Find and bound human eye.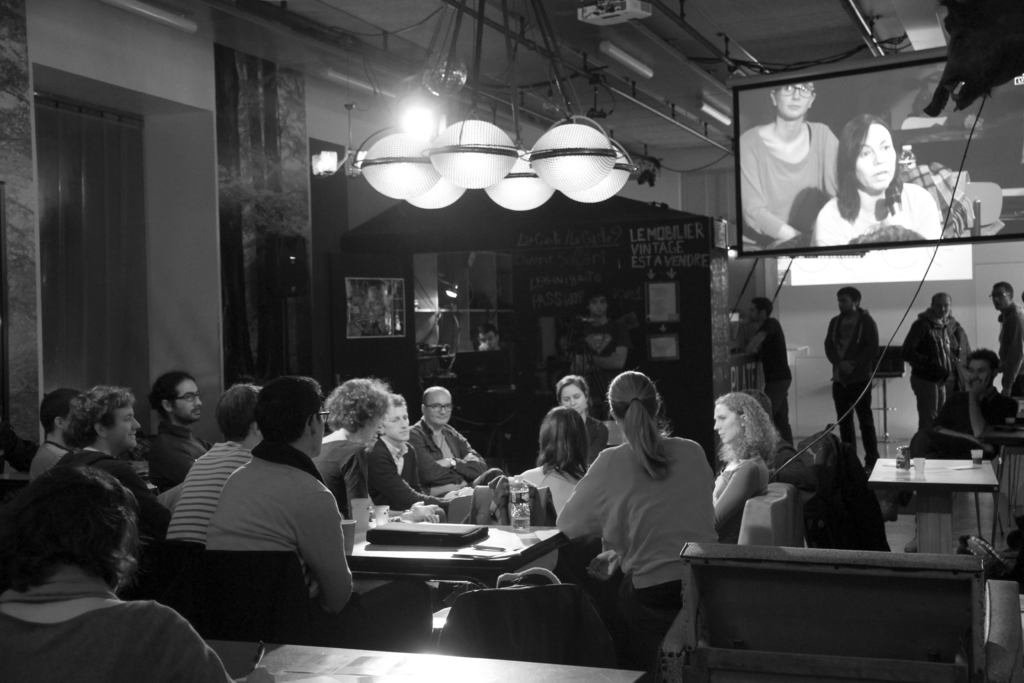
Bound: bbox=(446, 406, 451, 410).
